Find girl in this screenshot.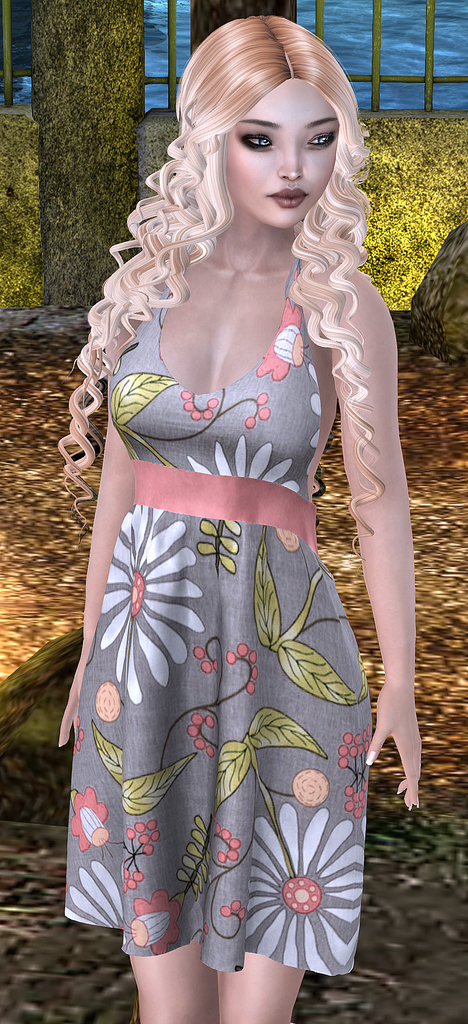
The bounding box for girl is left=54, top=10, right=422, bottom=1023.
